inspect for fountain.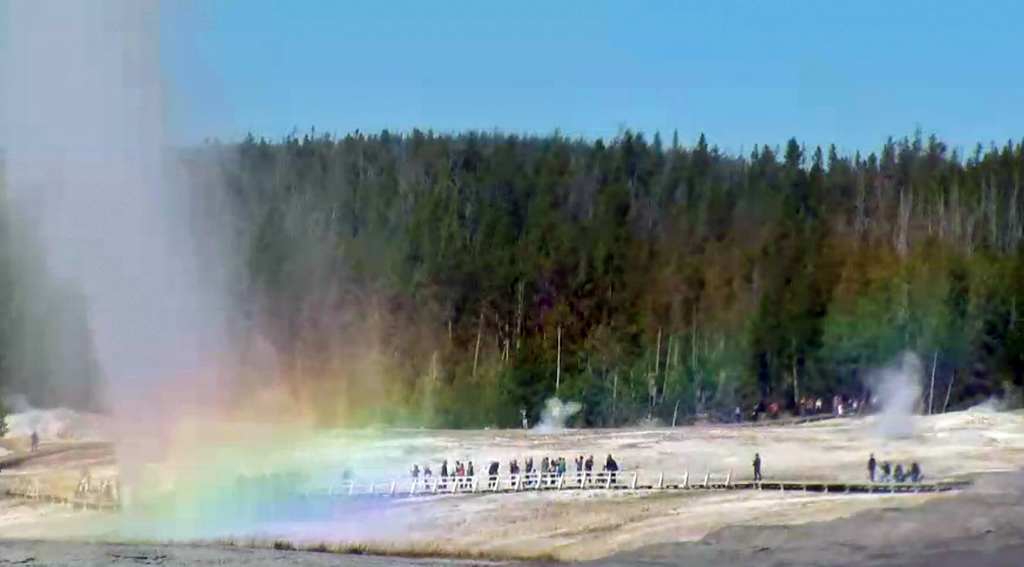
Inspection: x1=0, y1=0, x2=454, y2=547.
